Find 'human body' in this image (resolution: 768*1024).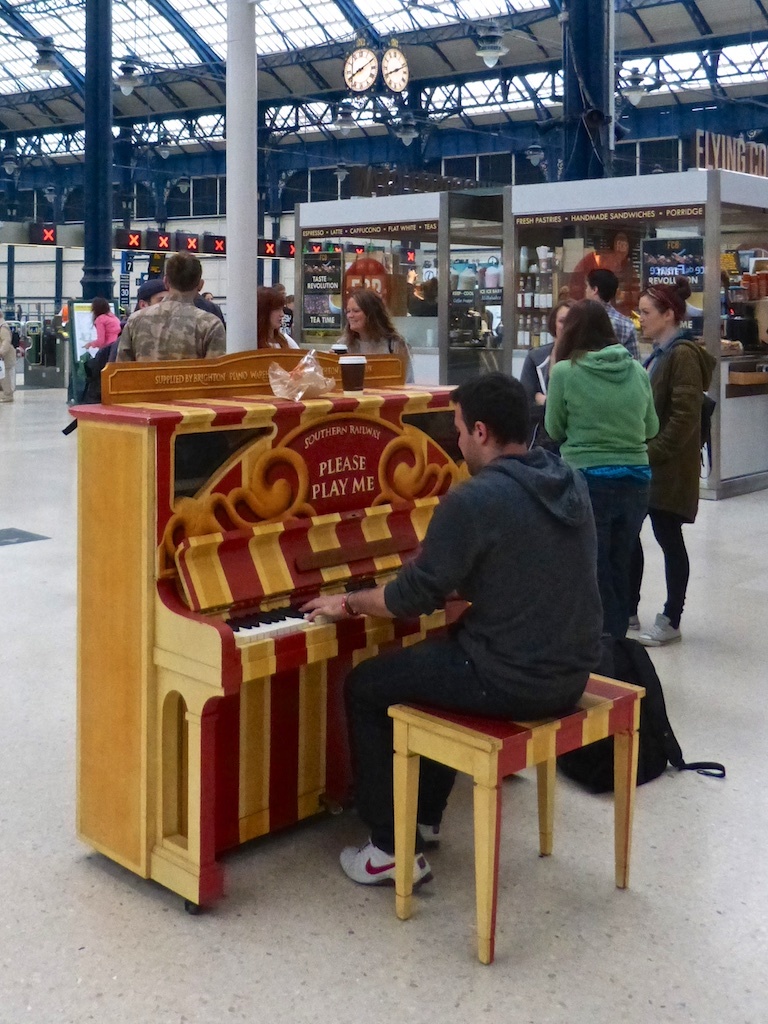
334:328:414:365.
